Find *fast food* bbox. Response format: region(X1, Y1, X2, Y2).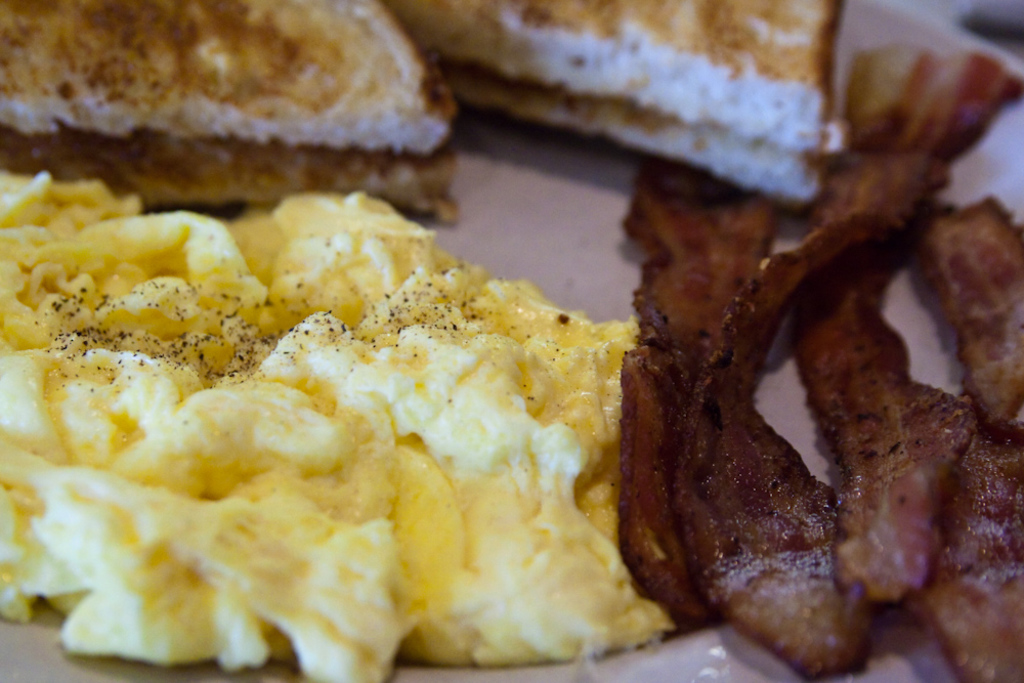
region(929, 429, 1023, 681).
